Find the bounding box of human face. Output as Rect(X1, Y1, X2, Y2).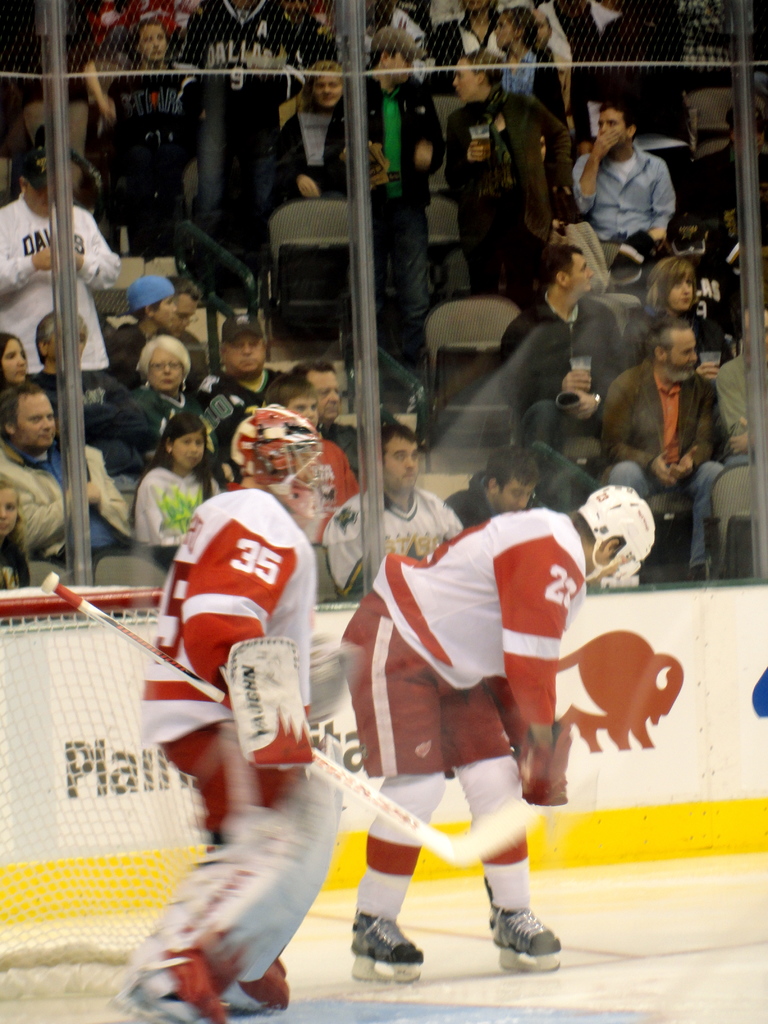
Rect(173, 431, 205, 474).
